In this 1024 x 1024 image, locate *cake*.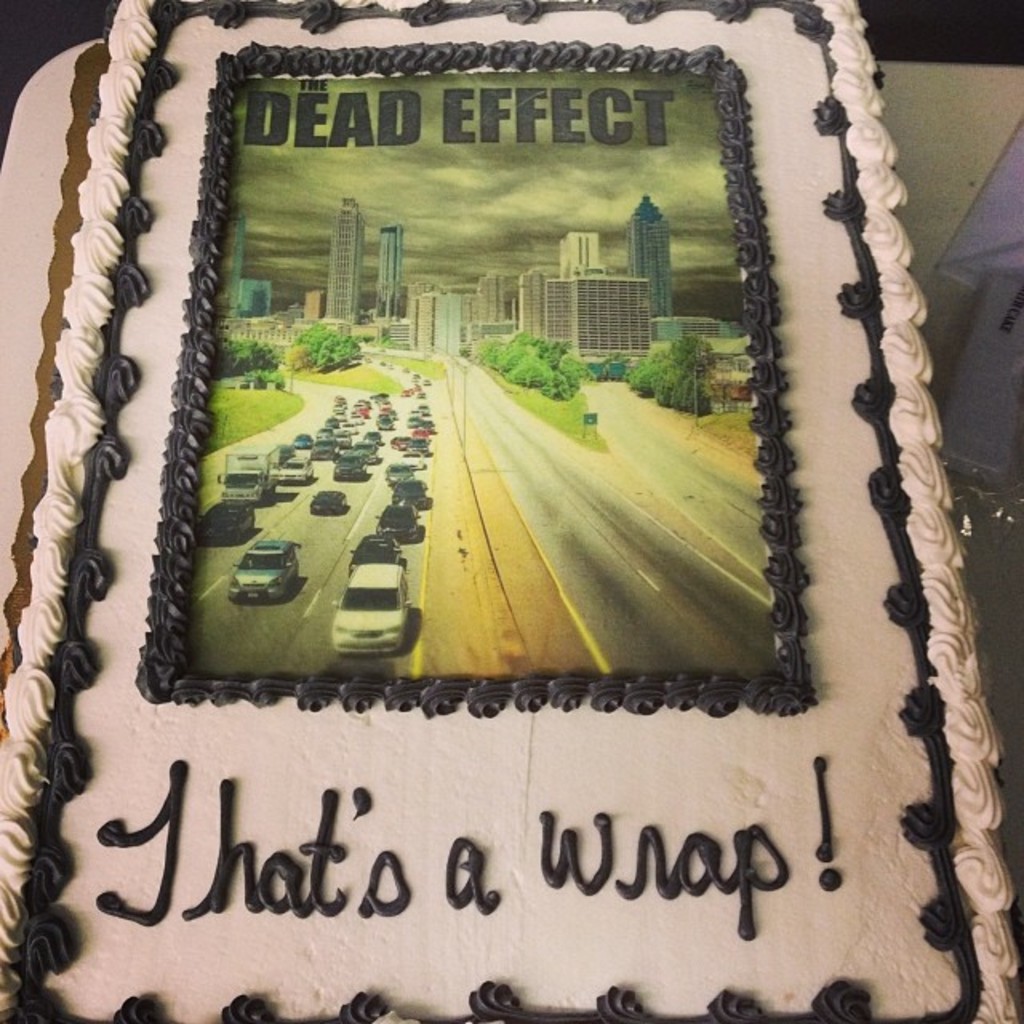
Bounding box: [left=0, top=0, right=1022, bottom=1019].
